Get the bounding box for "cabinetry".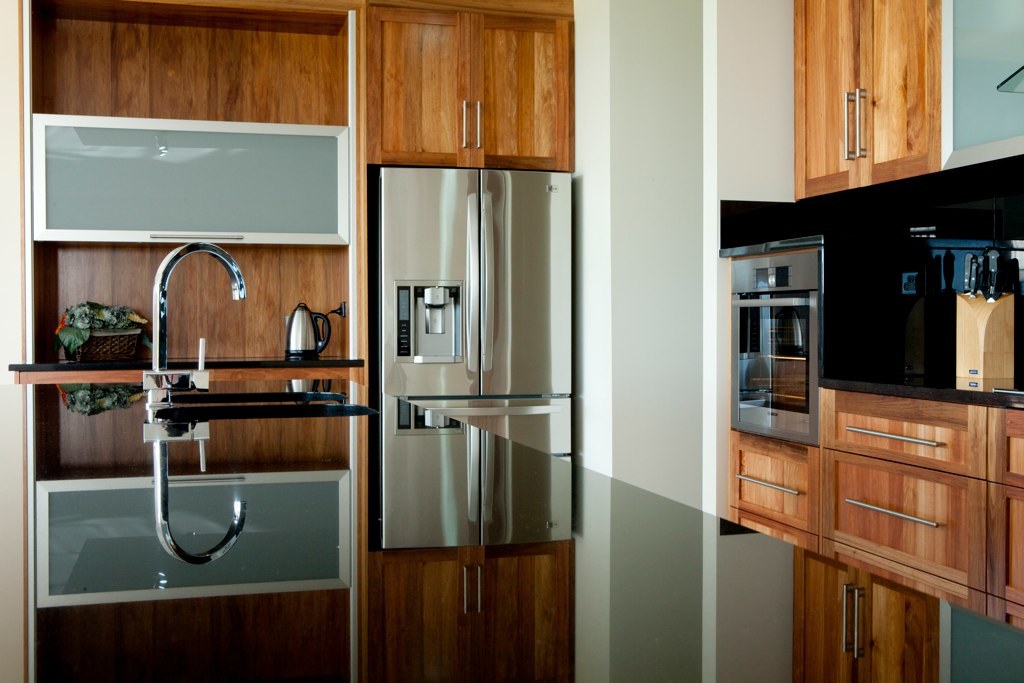
detection(723, 236, 1023, 630).
